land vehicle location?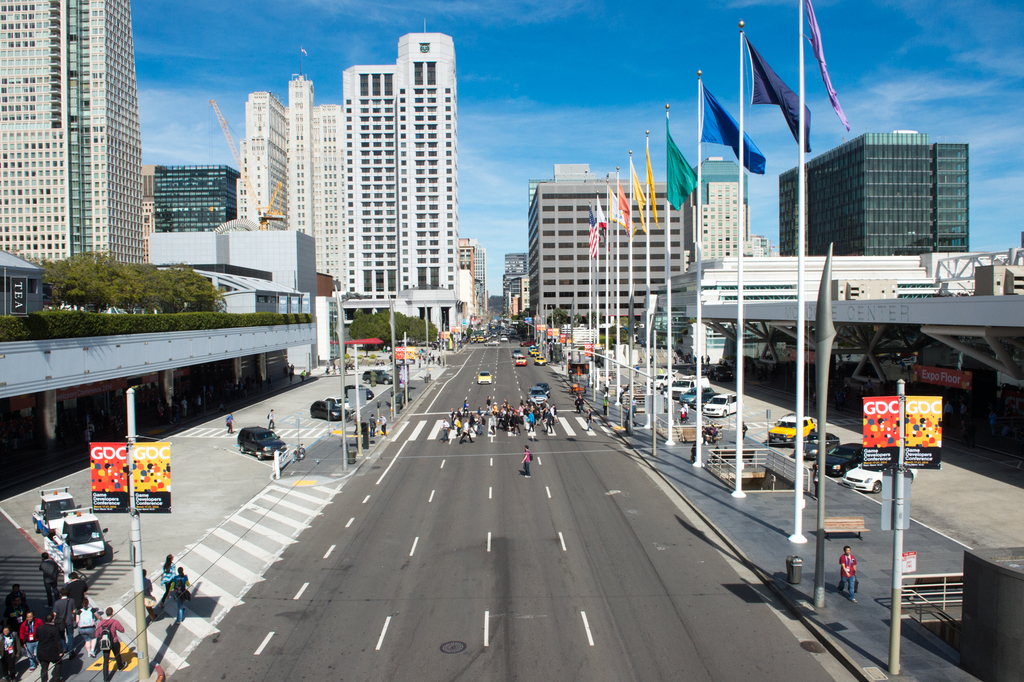
477 372 492 383
